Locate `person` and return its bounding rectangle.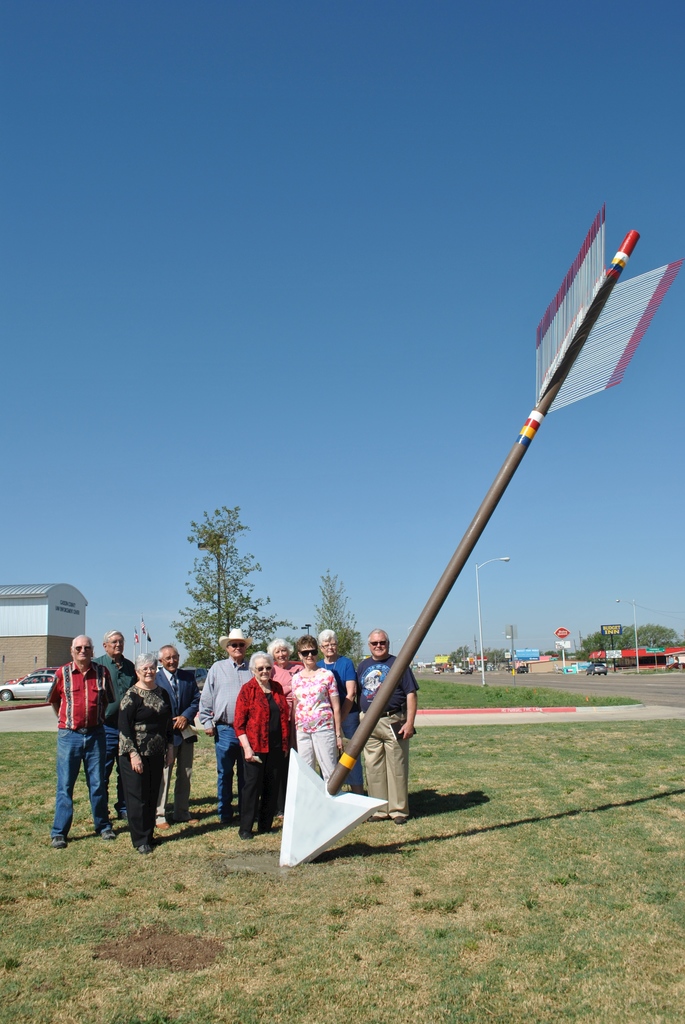
359, 630, 419, 824.
